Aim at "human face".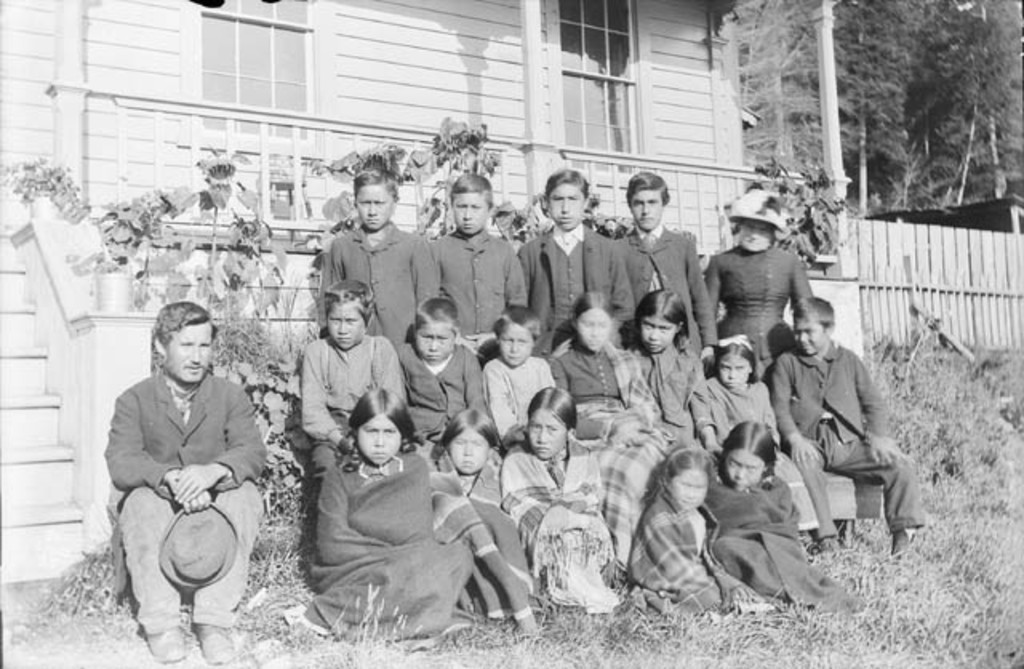
Aimed at x1=670, y1=467, x2=709, y2=511.
